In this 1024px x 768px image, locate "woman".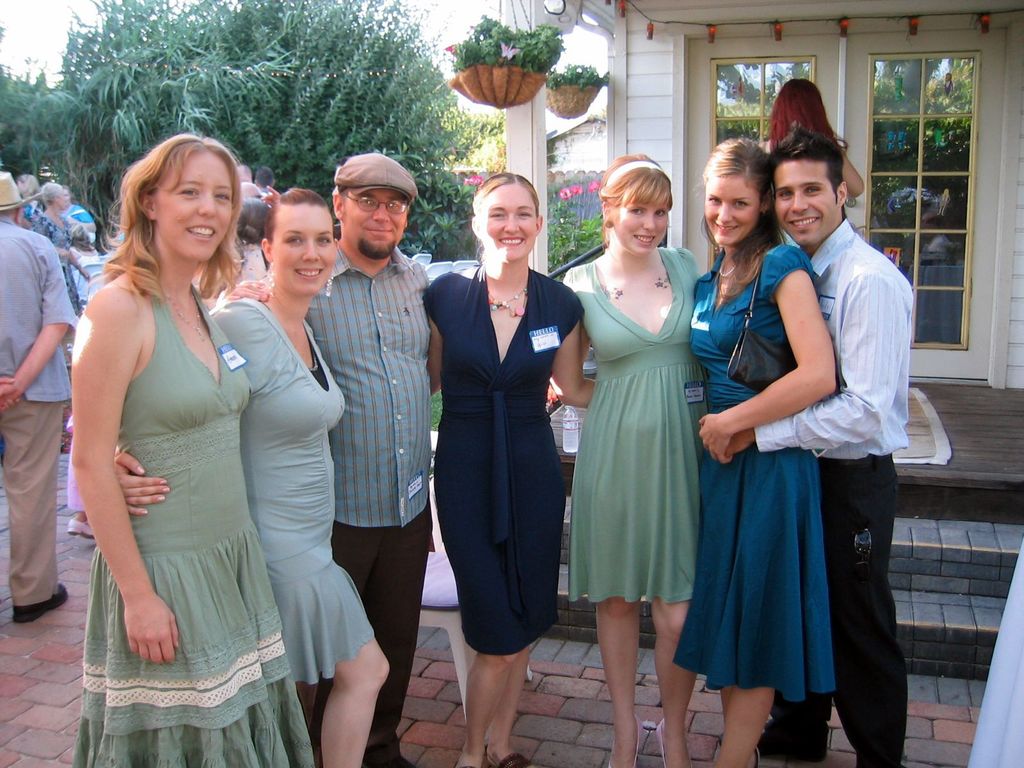
Bounding box: {"x1": 113, "y1": 188, "x2": 390, "y2": 767}.
